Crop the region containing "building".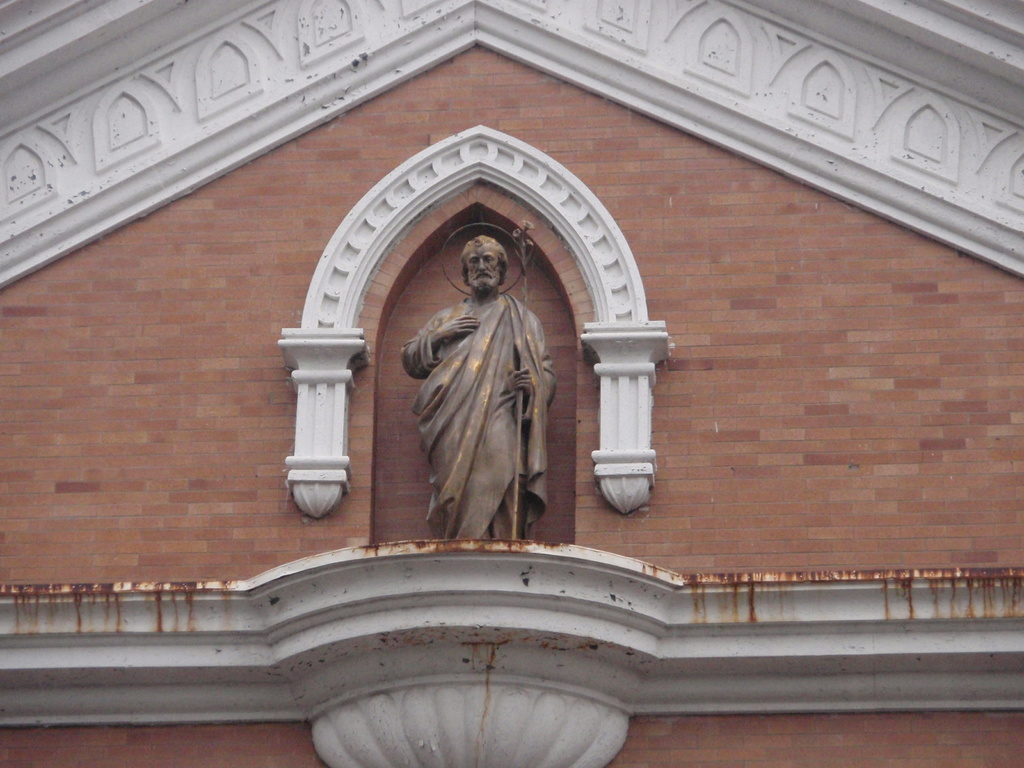
Crop region: (0, 0, 1023, 767).
